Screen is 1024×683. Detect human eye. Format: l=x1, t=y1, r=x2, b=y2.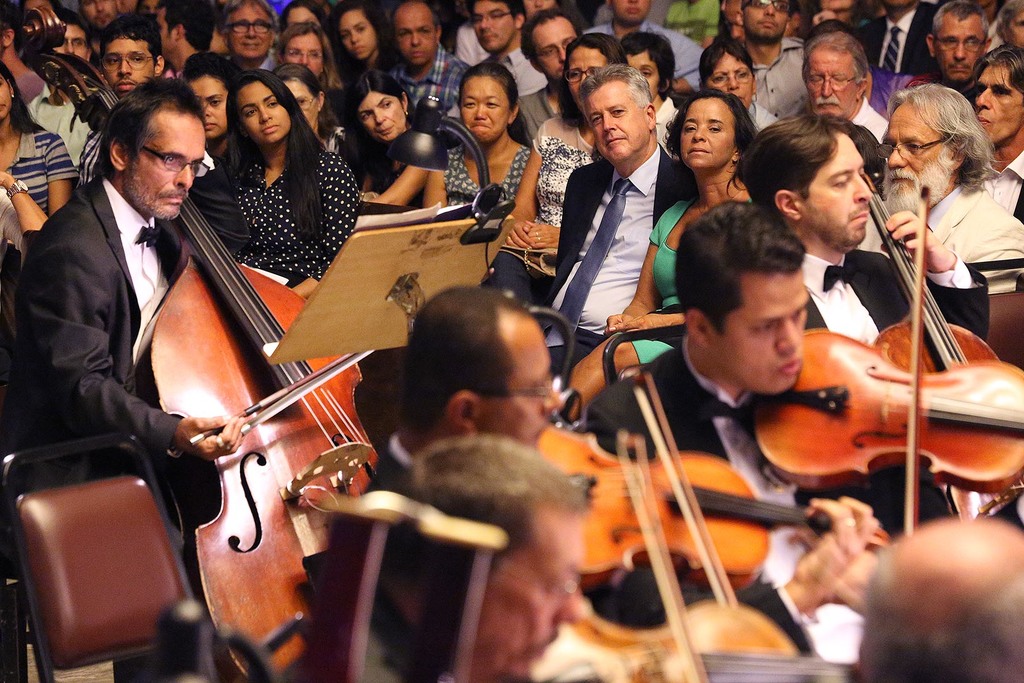
l=543, t=48, r=555, b=57.
